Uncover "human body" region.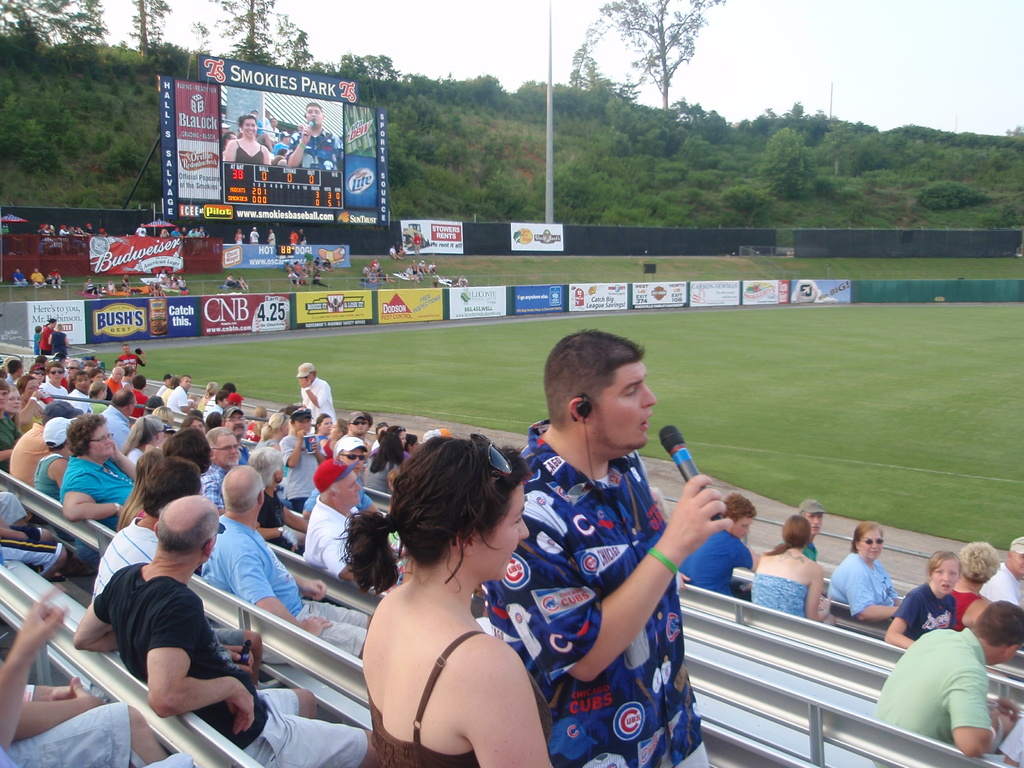
Uncovered: box=[883, 545, 954, 654].
